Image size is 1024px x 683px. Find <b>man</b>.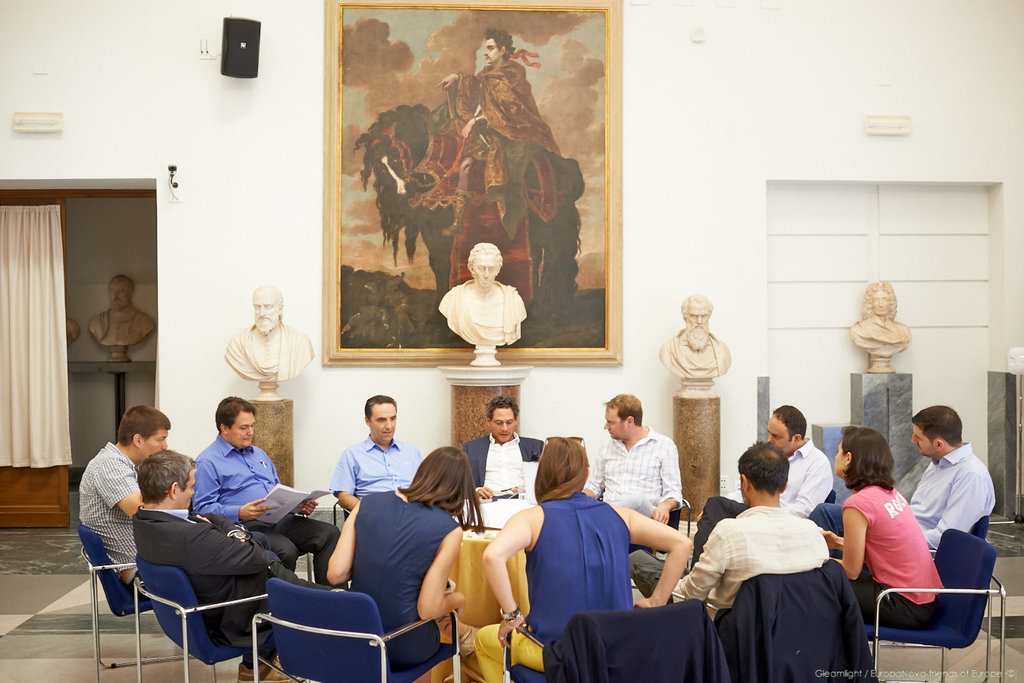
Rect(649, 288, 729, 384).
